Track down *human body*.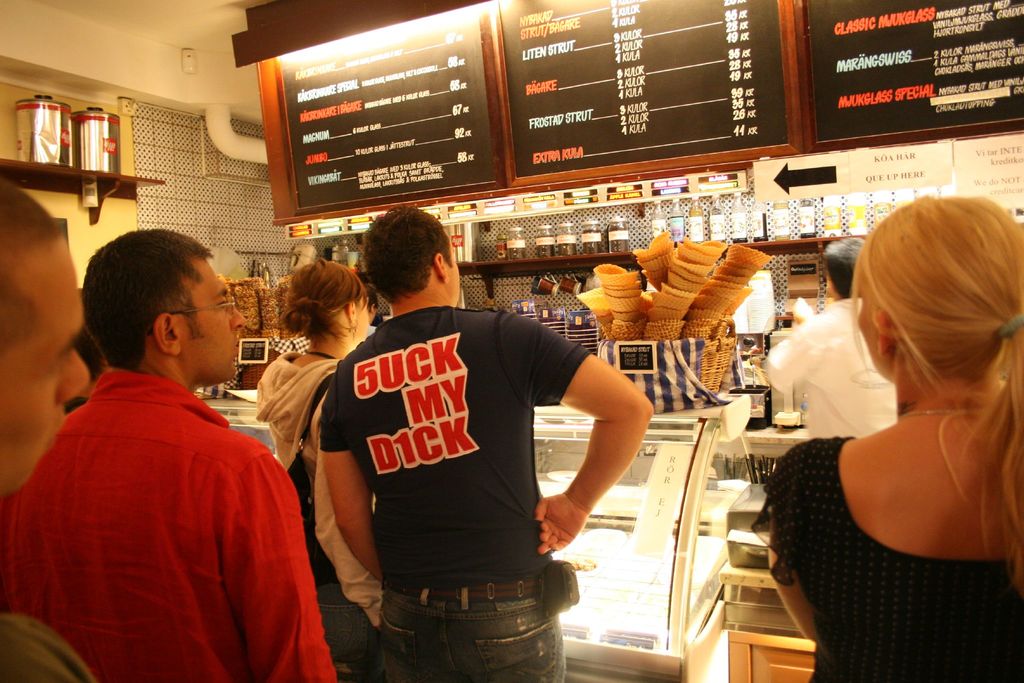
Tracked to bbox(762, 292, 897, 447).
